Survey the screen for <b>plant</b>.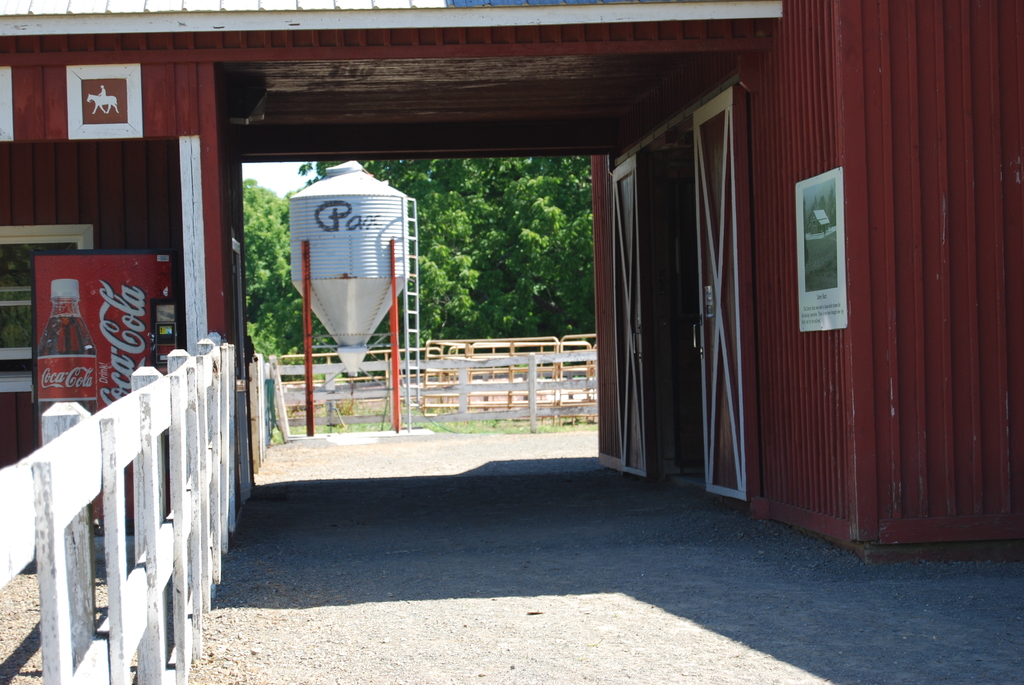
Survey found: [332,369,344,380].
